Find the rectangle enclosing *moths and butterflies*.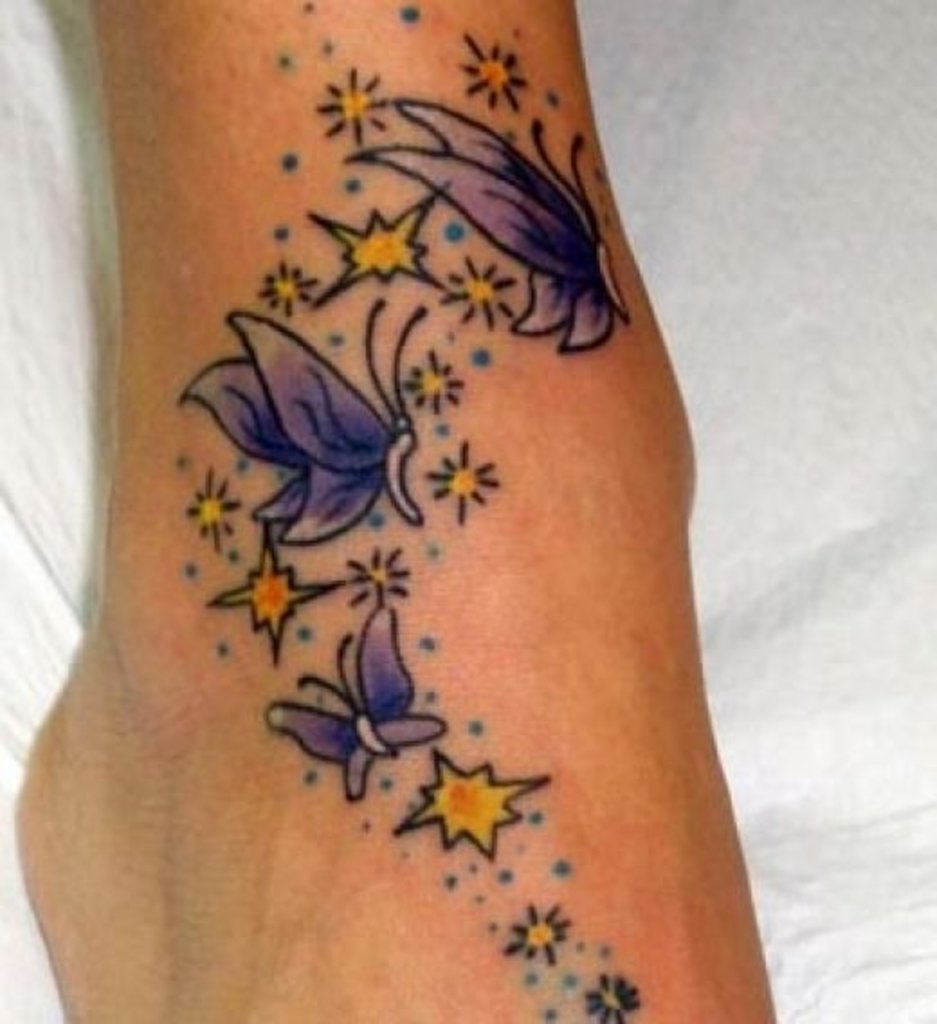
(265,604,449,806).
